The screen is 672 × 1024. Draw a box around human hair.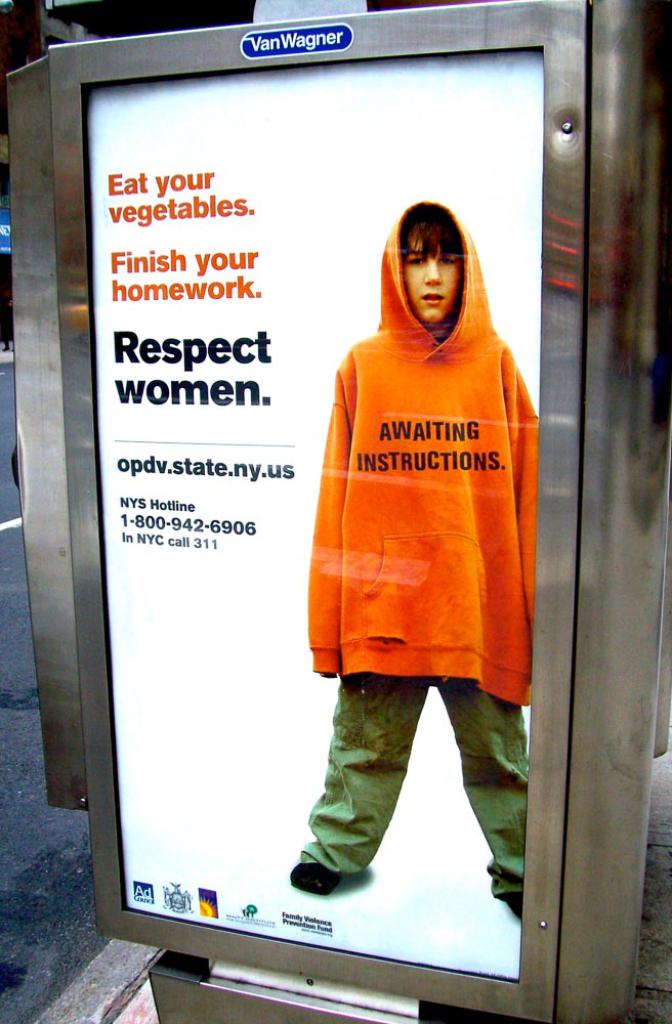
397, 201, 466, 260.
